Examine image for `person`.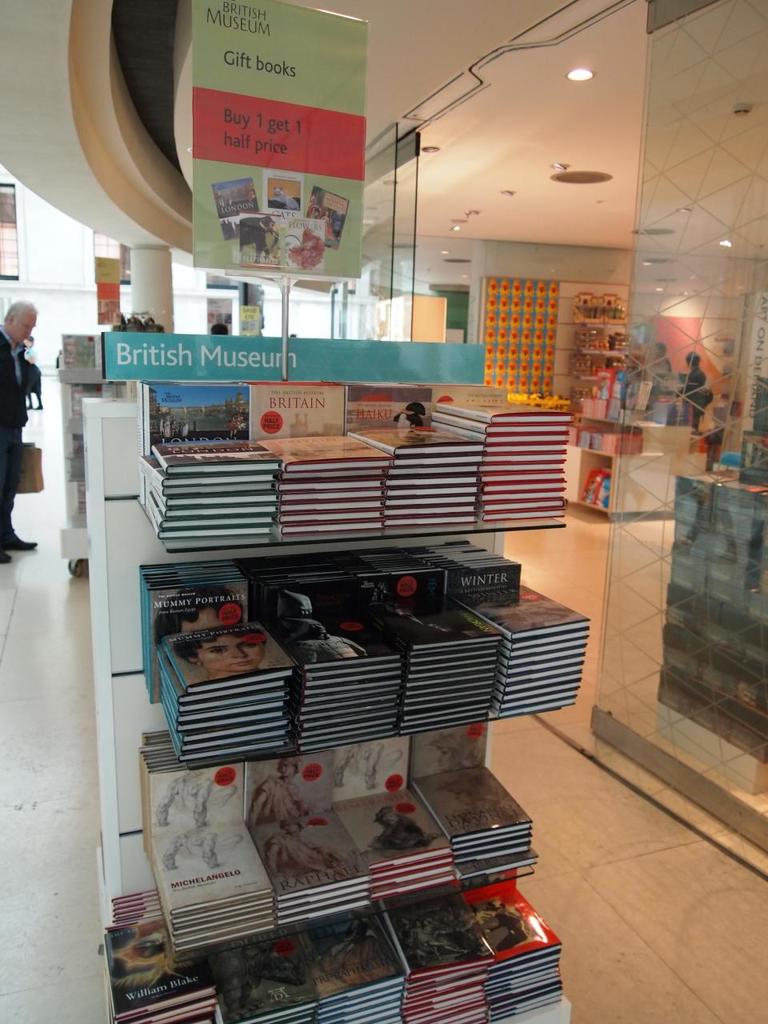
Examination result: 674, 352, 714, 431.
